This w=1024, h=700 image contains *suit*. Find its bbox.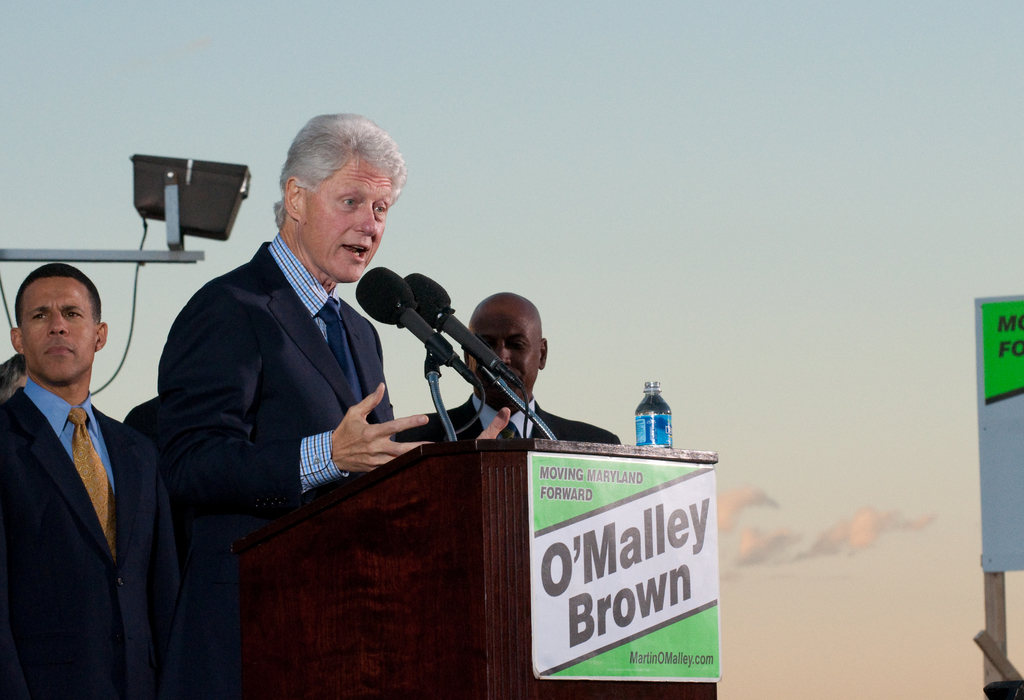
{"left": 0, "top": 373, "right": 127, "bottom": 699}.
